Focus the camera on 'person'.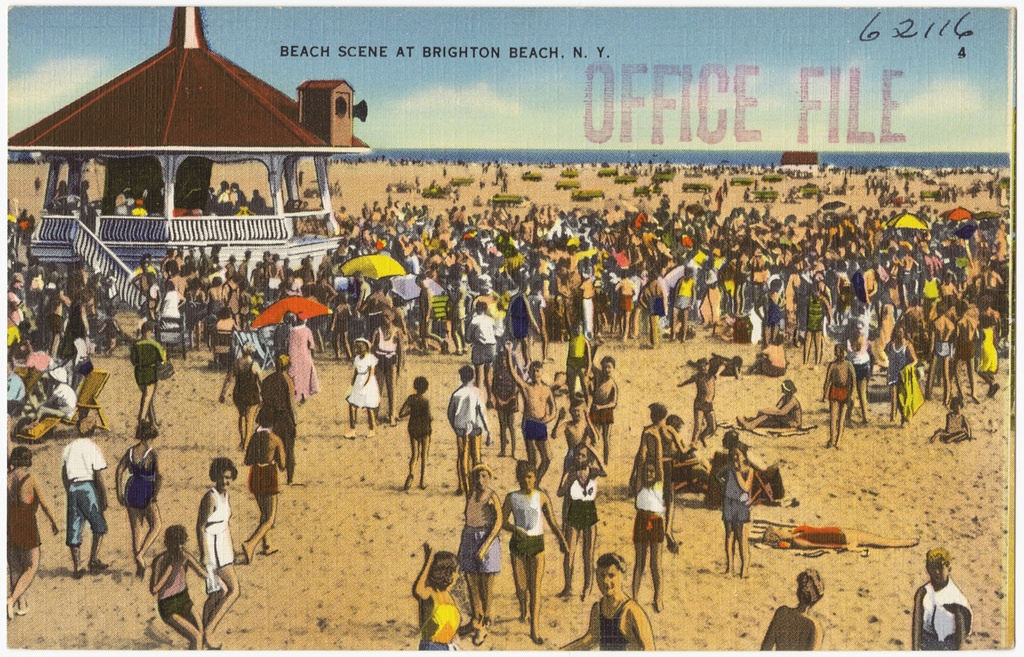
Focus region: <bbox>193, 455, 245, 654</bbox>.
